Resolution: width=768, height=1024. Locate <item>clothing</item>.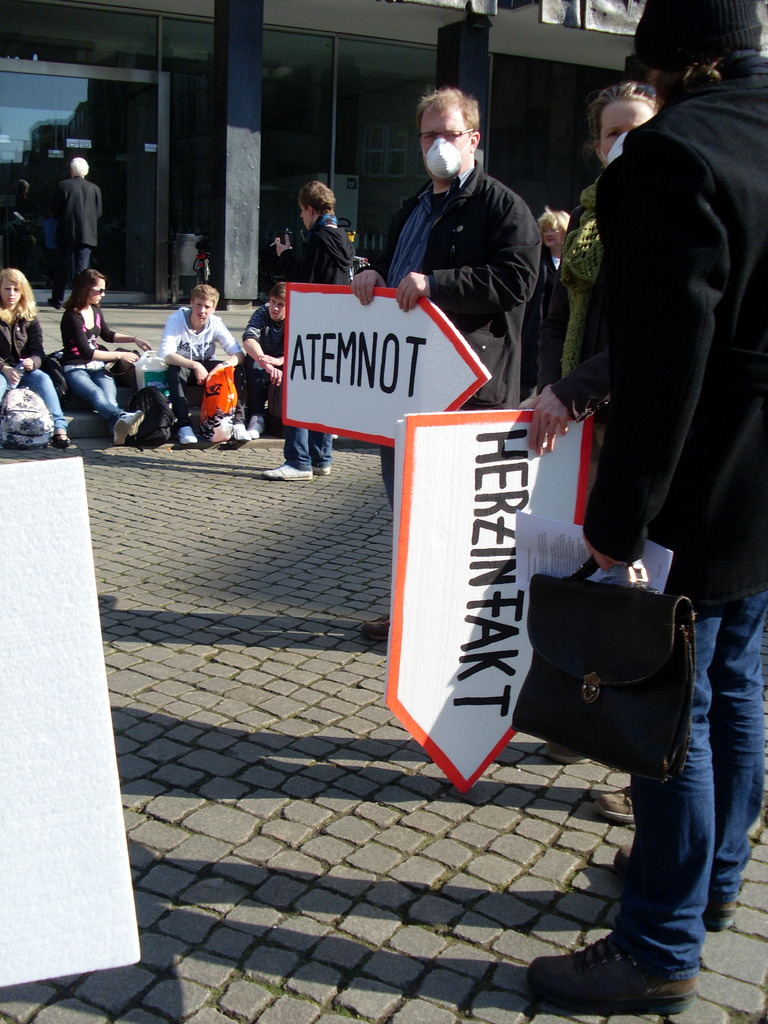
(left=45, top=177, right=113, bottom=266).
